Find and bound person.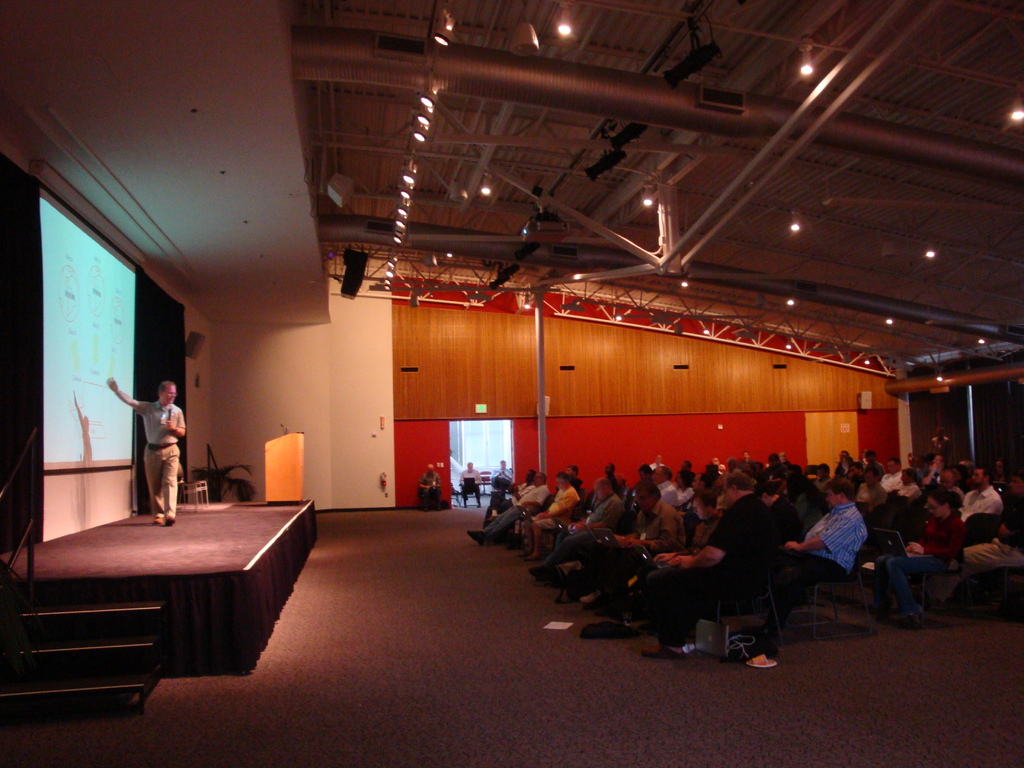
Bound: crop(461, 460, 486, 503).
